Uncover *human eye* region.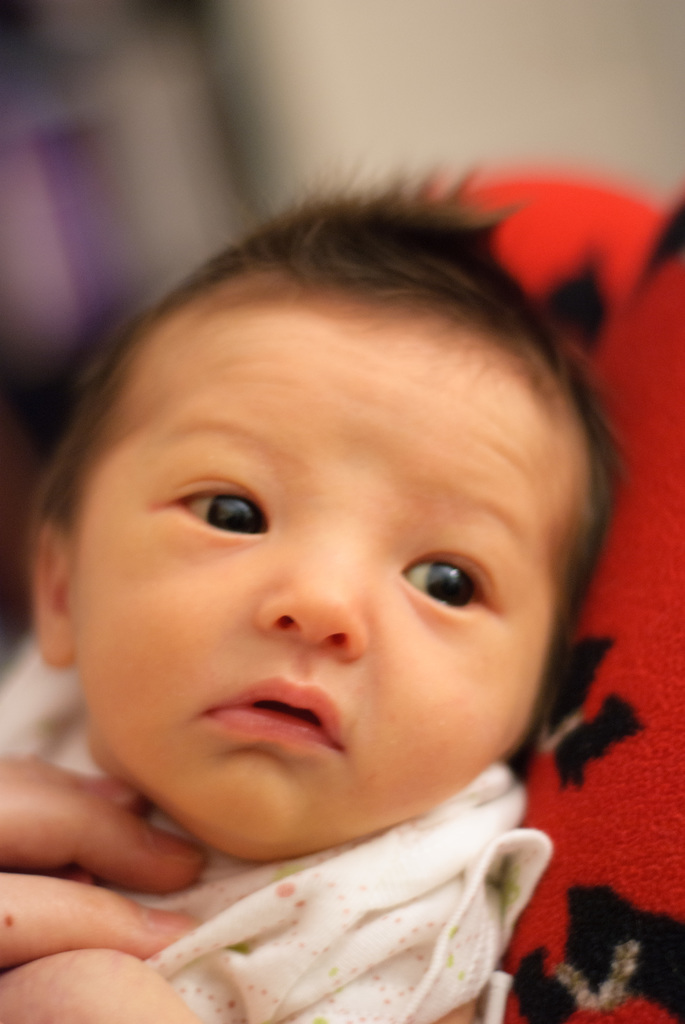
Uncovered: <region>397, 551, 499, 623</region>.
